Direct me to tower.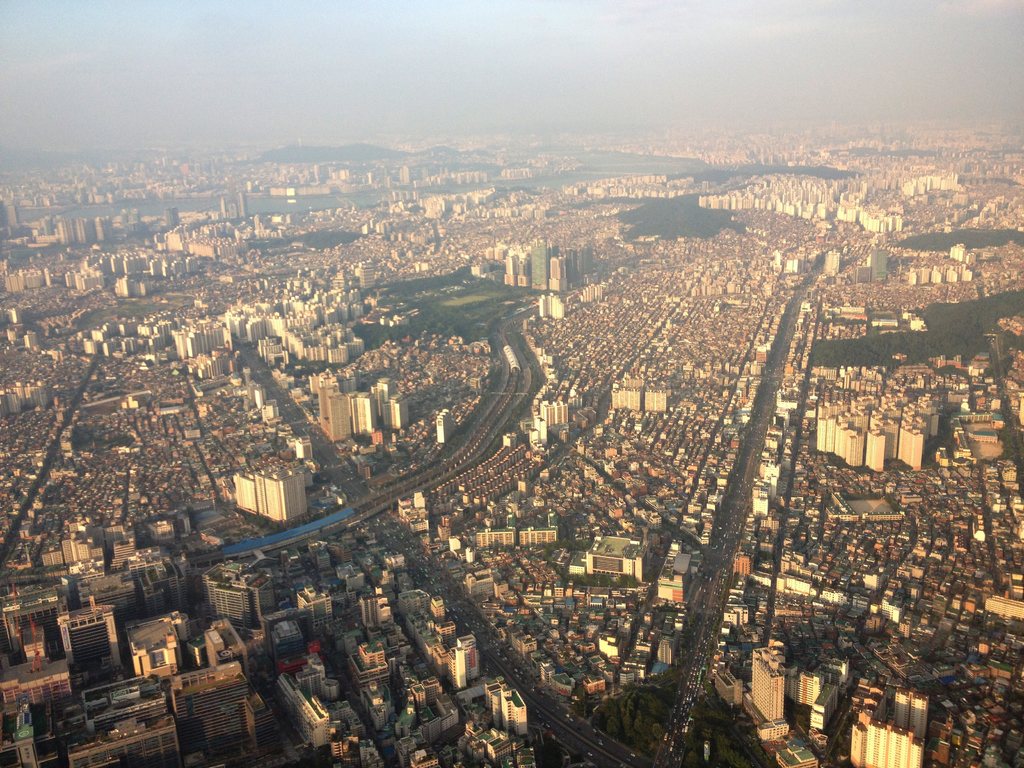
Direction: crop(534, 239, 556, 289).
